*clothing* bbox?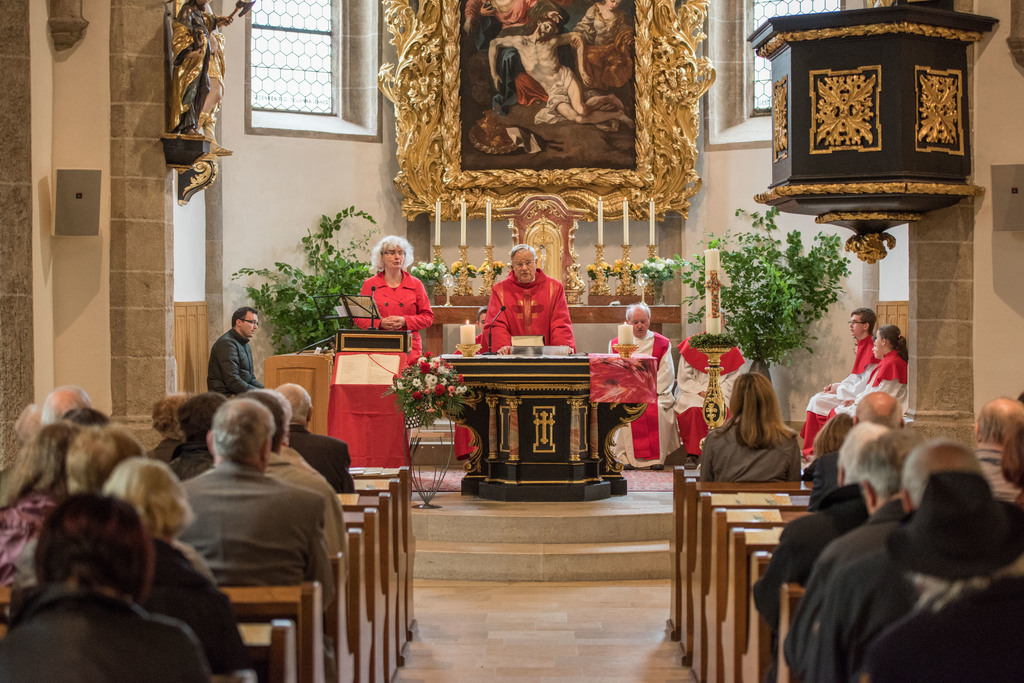
150/526/252/664
